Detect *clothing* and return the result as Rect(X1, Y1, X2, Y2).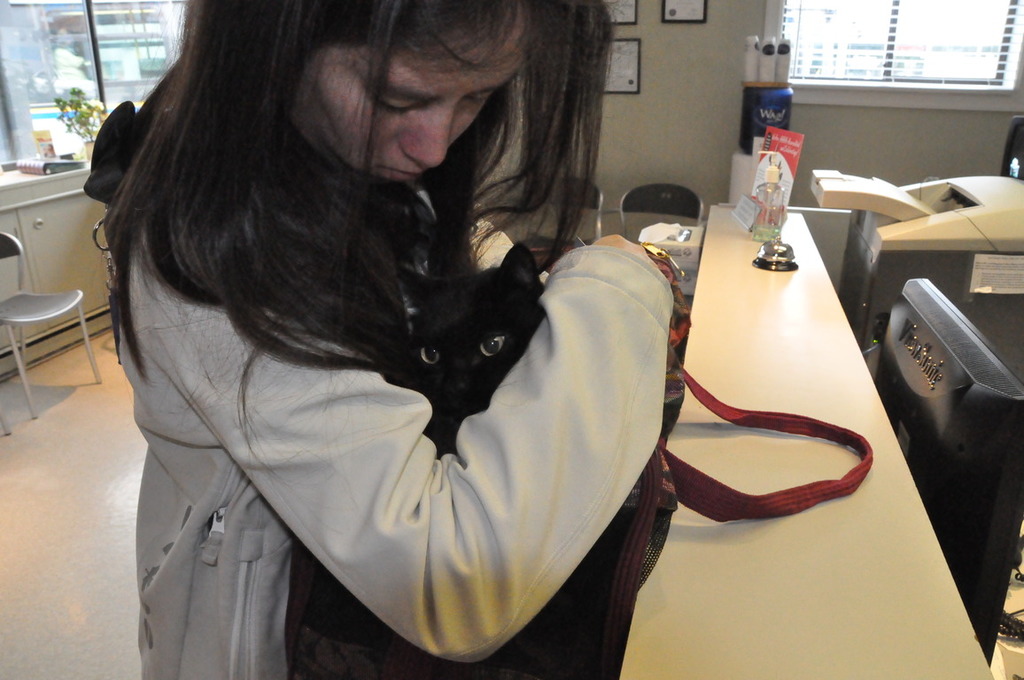
Rect(124, 251, 699, 667).
